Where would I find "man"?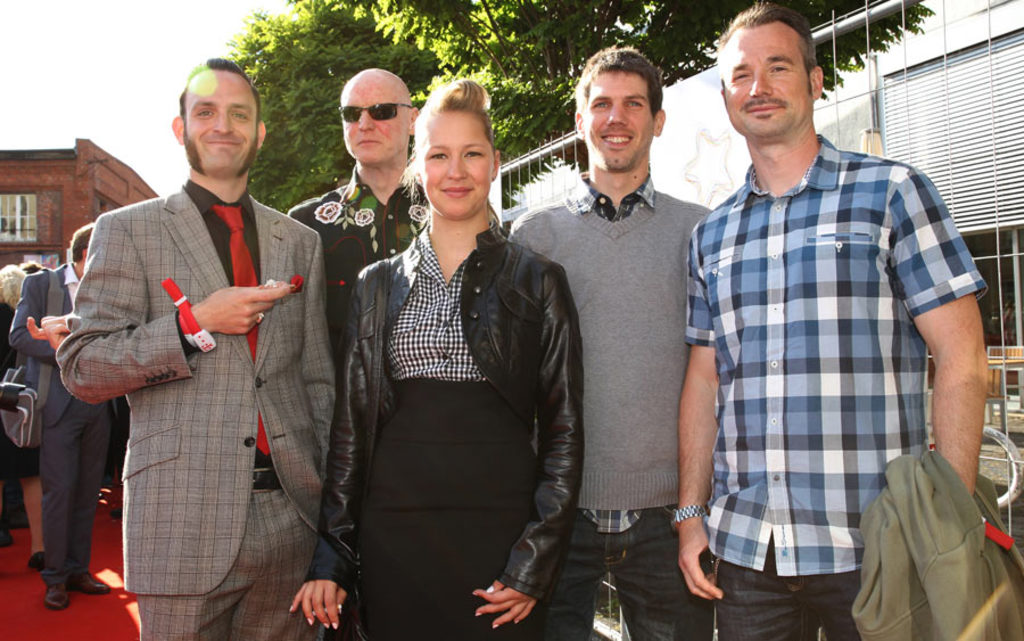
At BBox(286, 68, 429, 355).
